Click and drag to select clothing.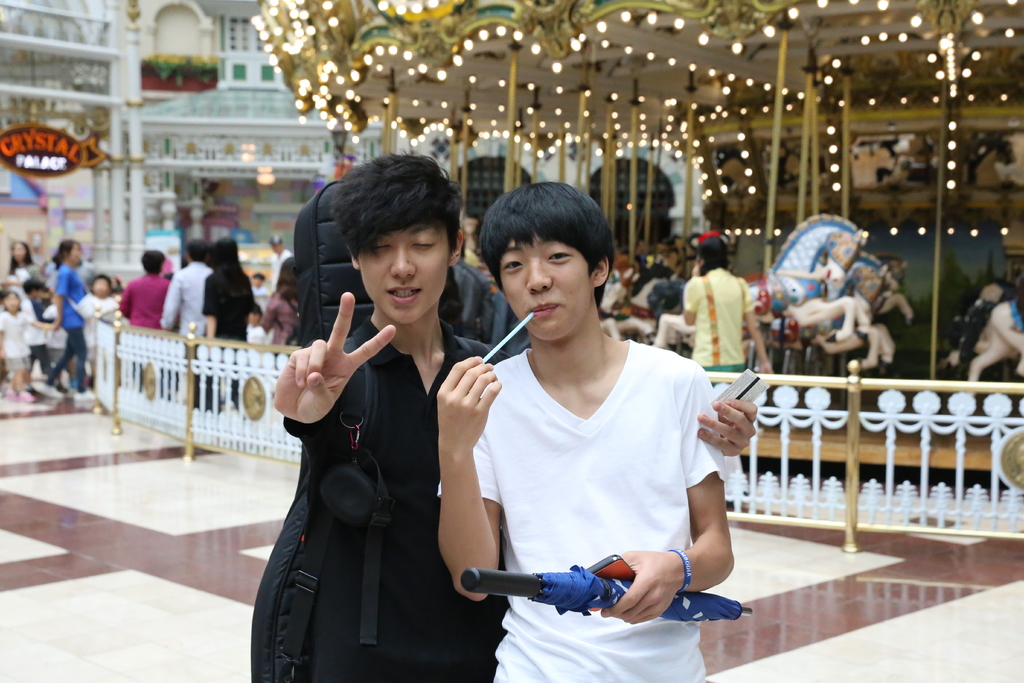
Selection: left=684, top=272, right=758, bottom=377.
